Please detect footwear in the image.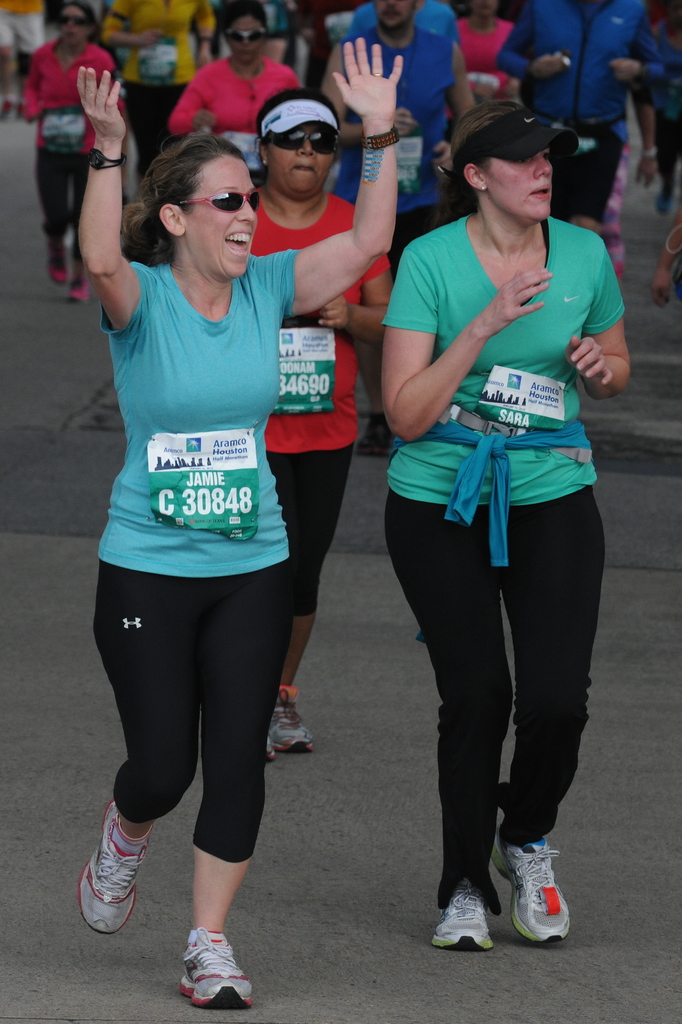
left=493, top=836, right=570, bottom=945.
